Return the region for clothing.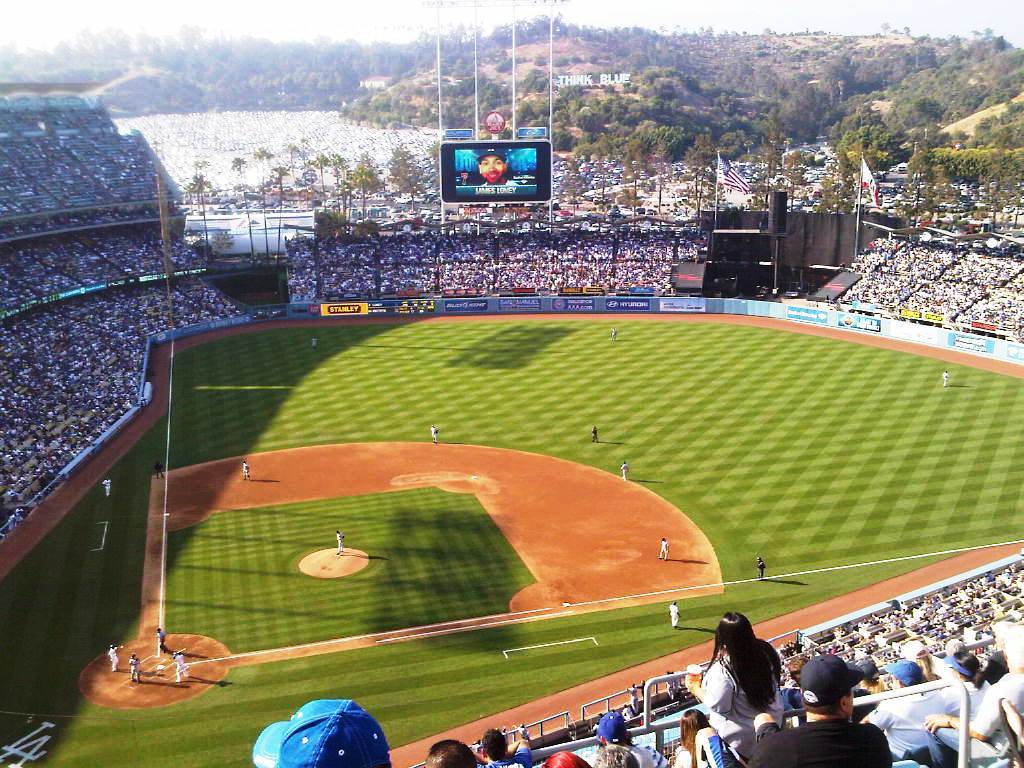
[x1=309, y1=337, x2=318, y2=351].
